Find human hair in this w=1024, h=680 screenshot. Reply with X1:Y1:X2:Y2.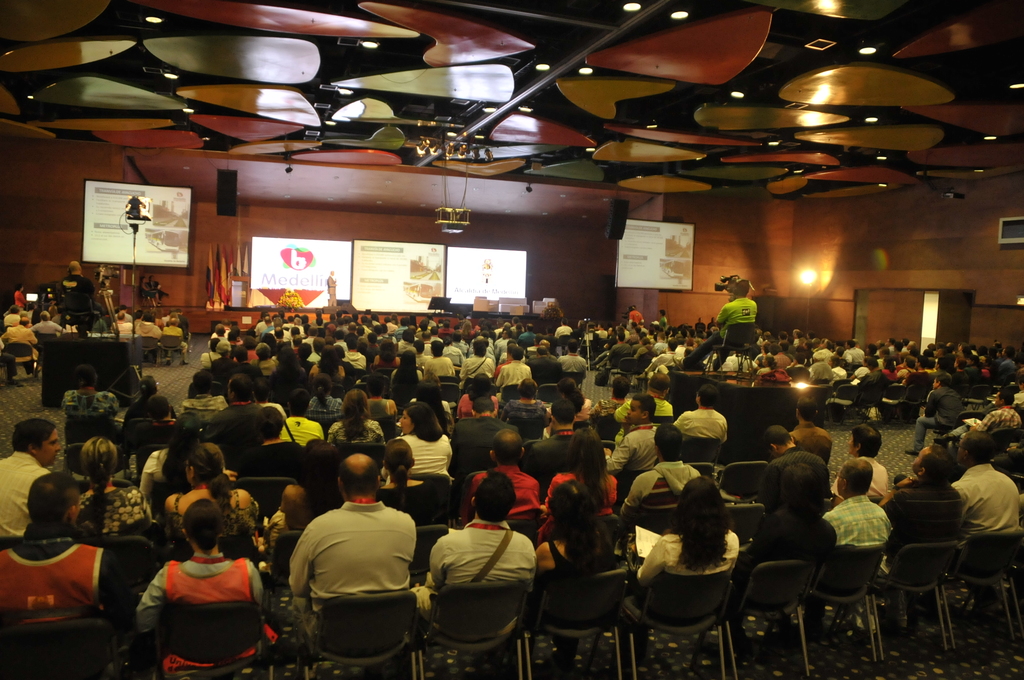
851:423:883:458.
